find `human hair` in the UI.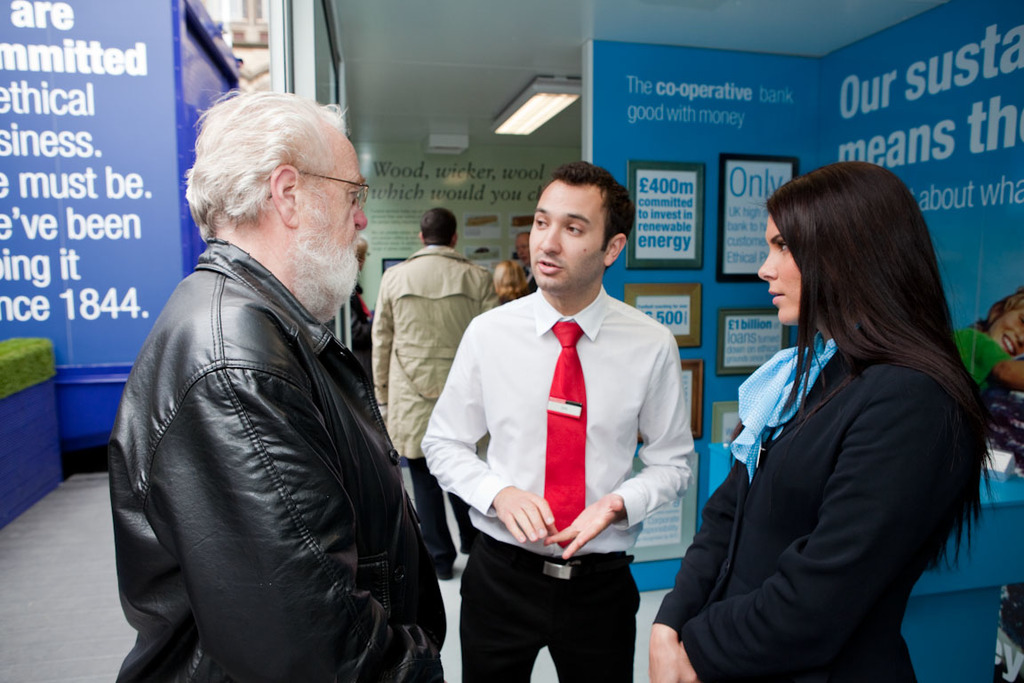
UI element at left=971, top=291, right=1023, bottom=336.
